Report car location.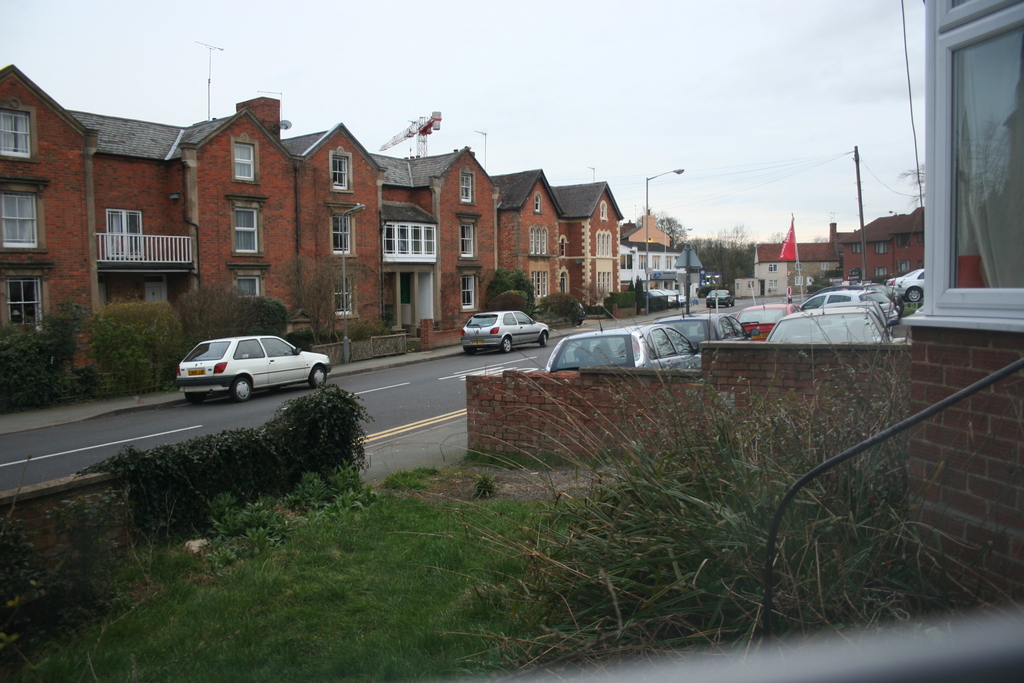
Report: Rect(648, 287, 678, 307).
